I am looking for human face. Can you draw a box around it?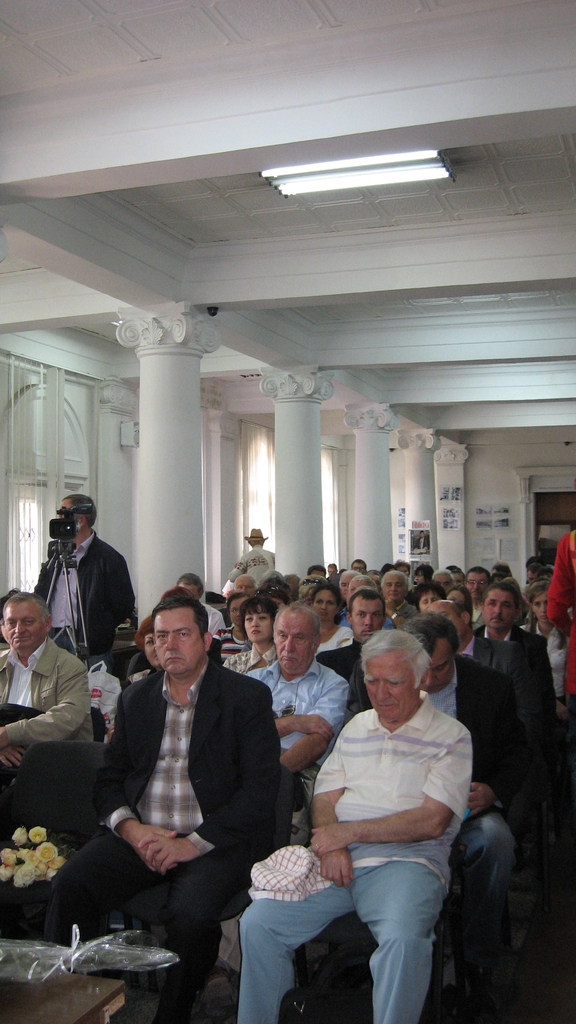
Sure, the bounding box is Rect(145, 631, 159, 669).
